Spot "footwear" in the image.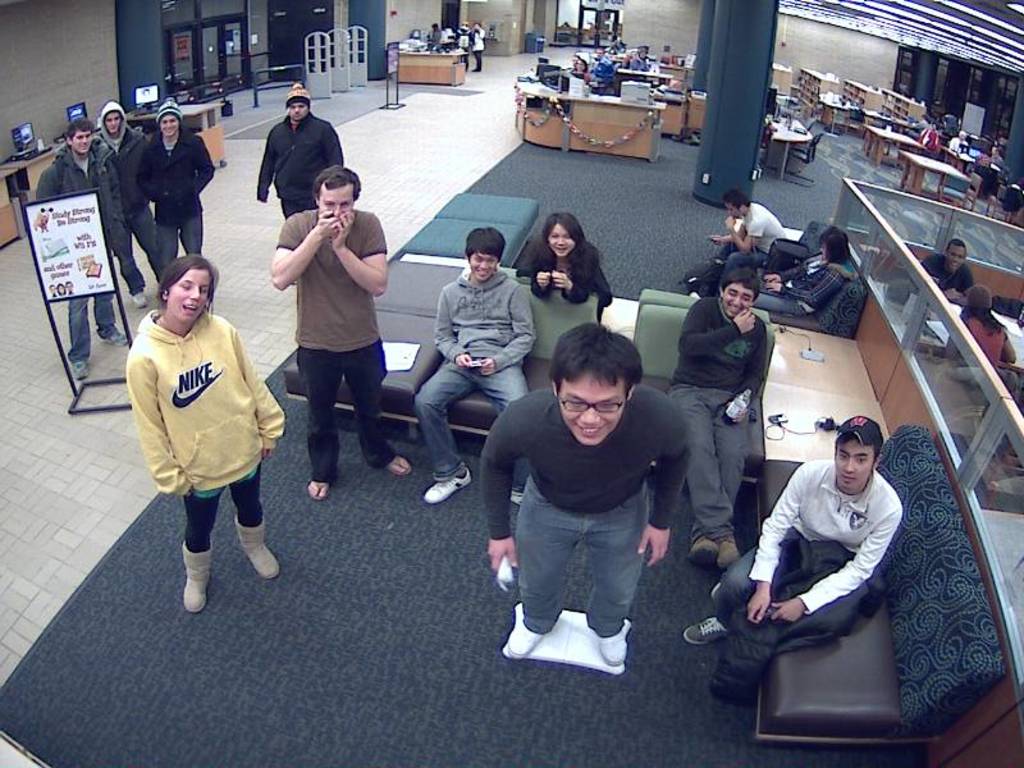
"footwear" found at left=183, top=544, right=214, bottom=611.
